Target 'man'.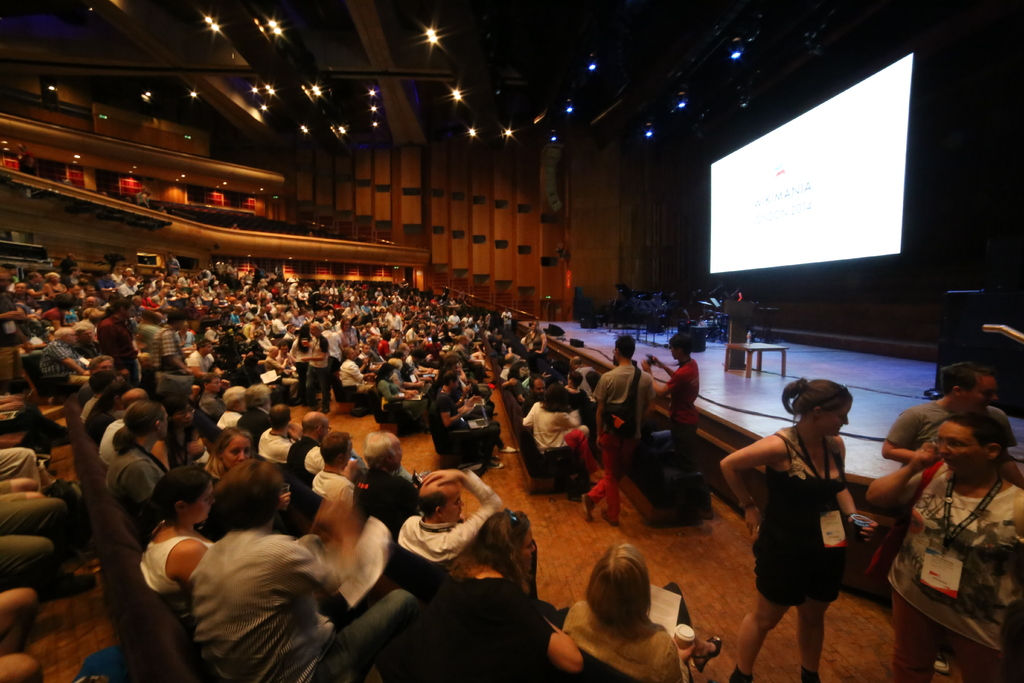
Target region: locate(324, 325, 342, 383).
